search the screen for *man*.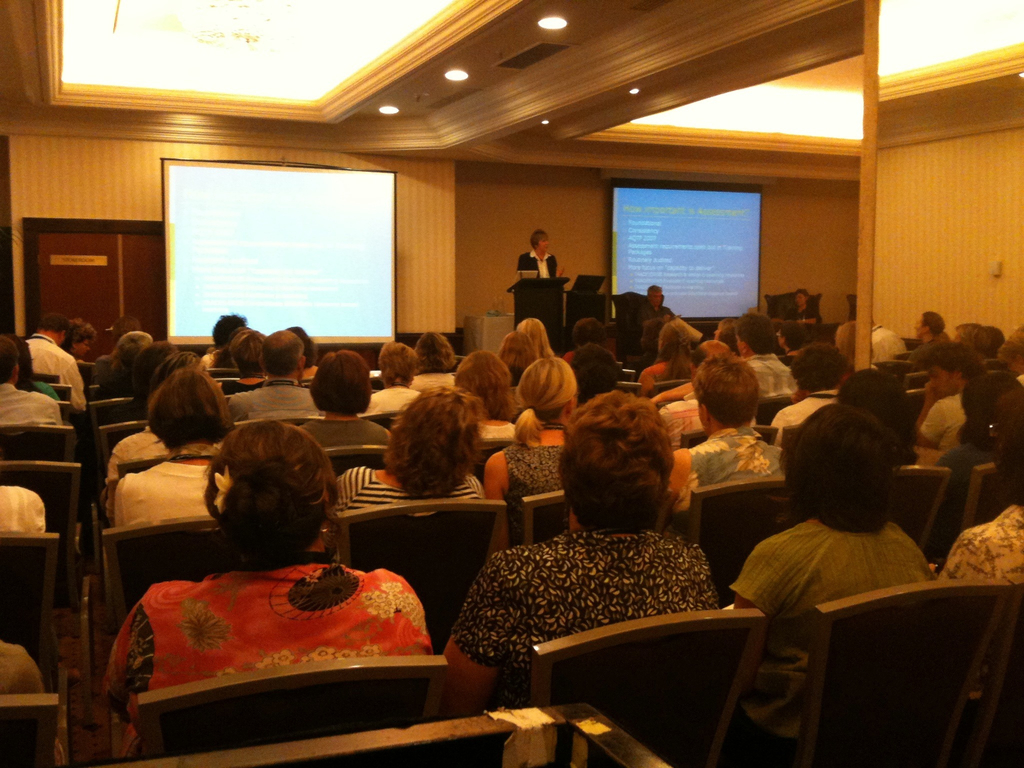
Found at <box>797,285,835,333</box>.
